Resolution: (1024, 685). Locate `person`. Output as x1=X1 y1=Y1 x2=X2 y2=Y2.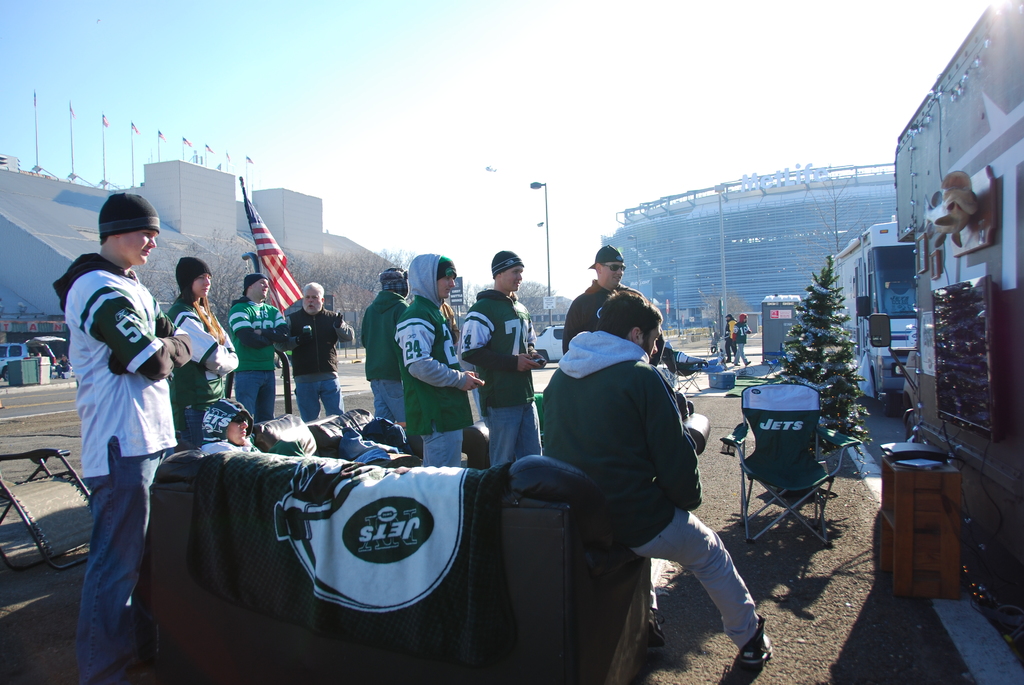
x1=725 y1=313 x2=737 y2=370.
